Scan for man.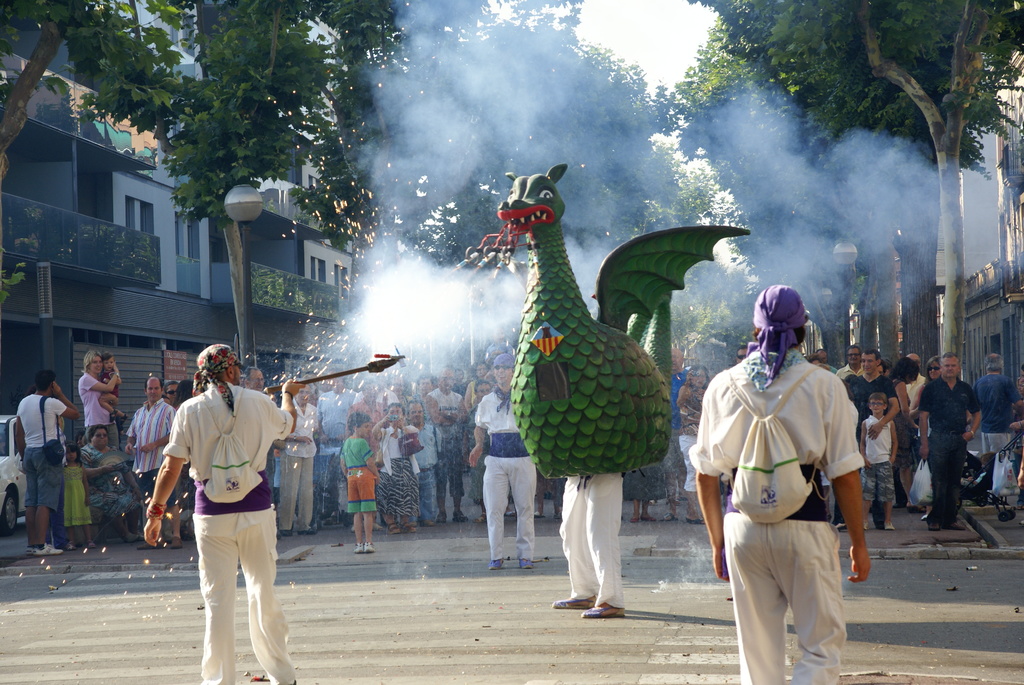
Scan result: rect(684, 282, 876, 684).
